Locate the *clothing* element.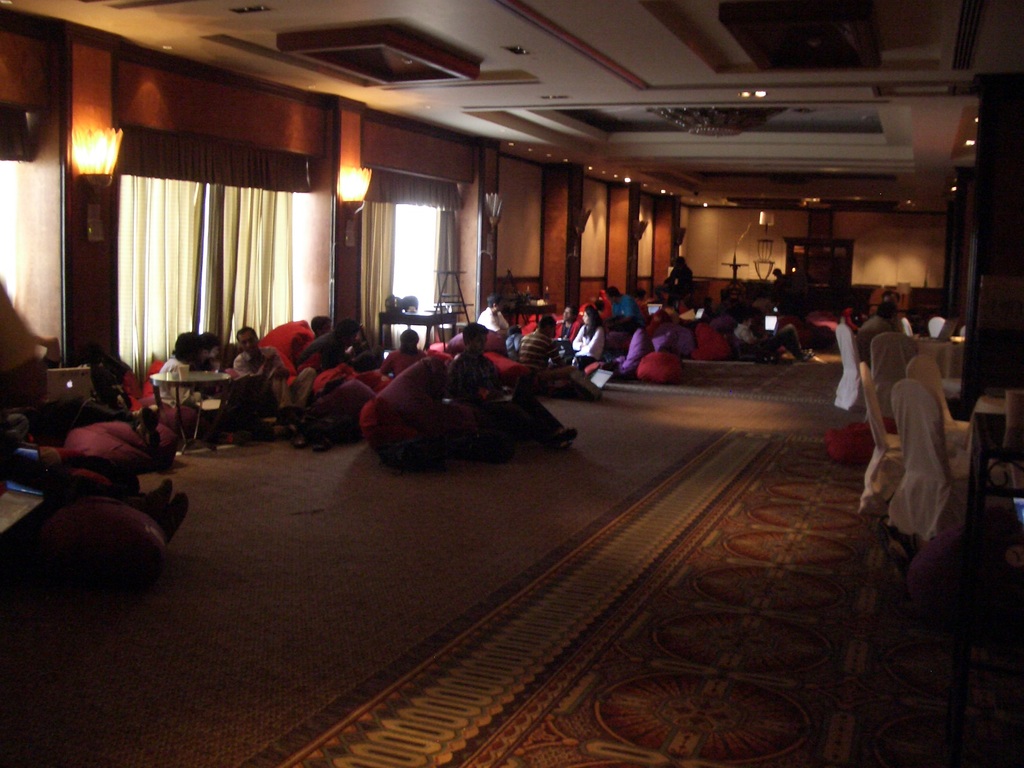
Element bbox: [x1=350, y1=338, x2=385, y2=369].
